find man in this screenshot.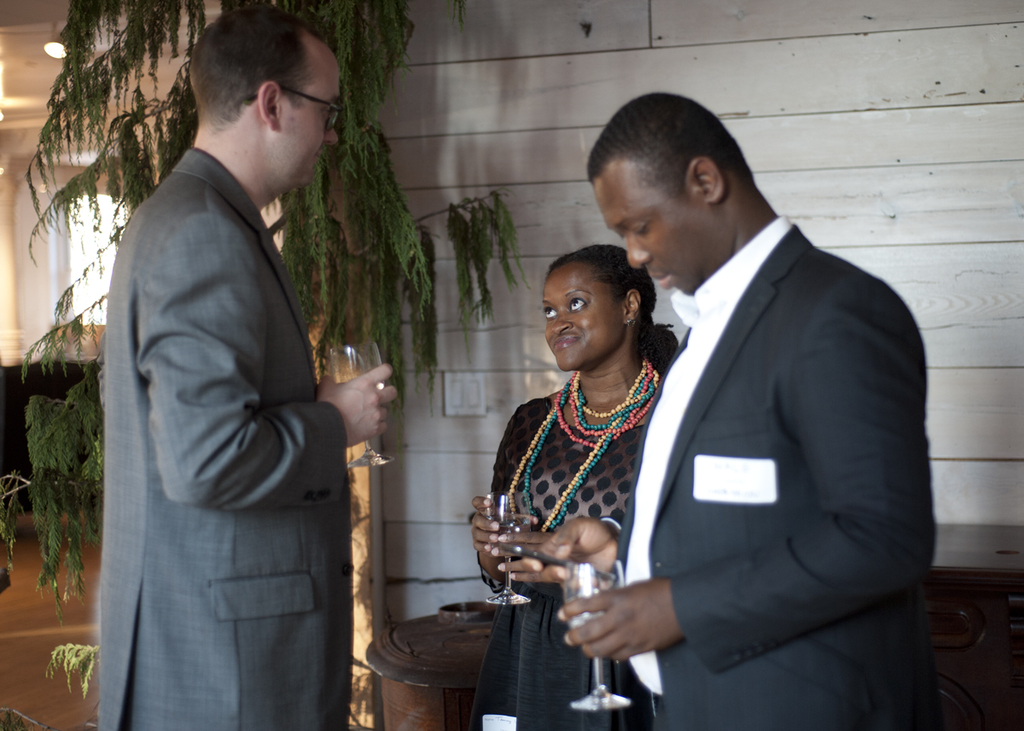
The bounding box for man is box=[99, 0, 405, 730].
